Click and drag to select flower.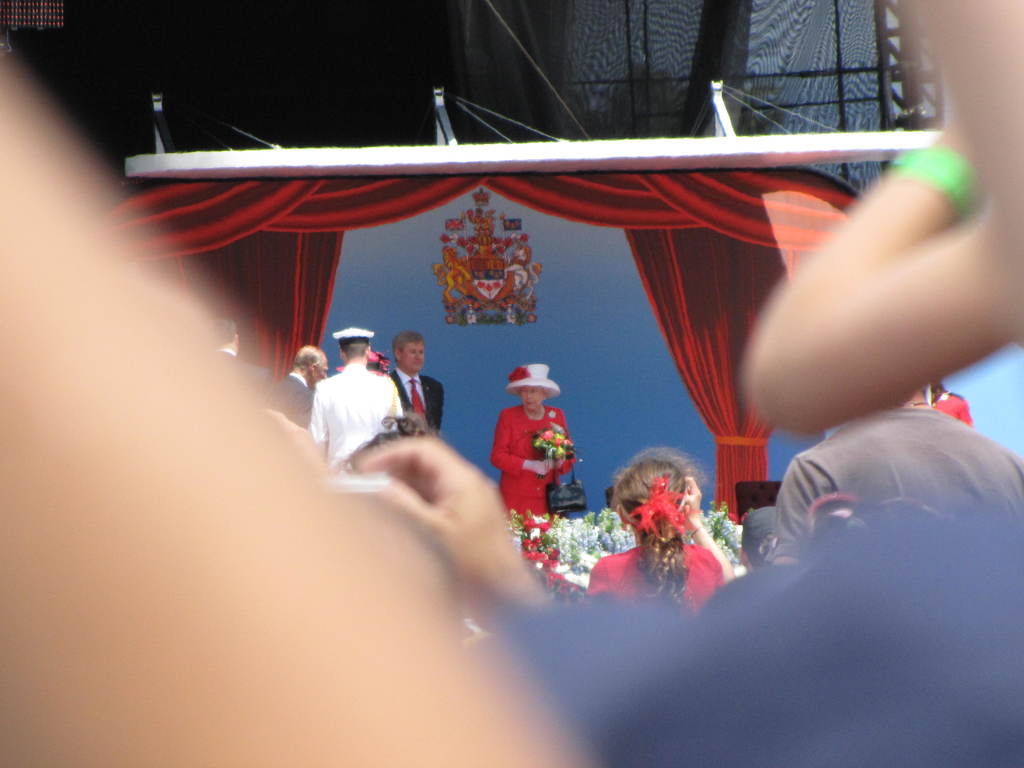
Selection: pyautogui.locateOnScreen(497, 245, 504, 253).
